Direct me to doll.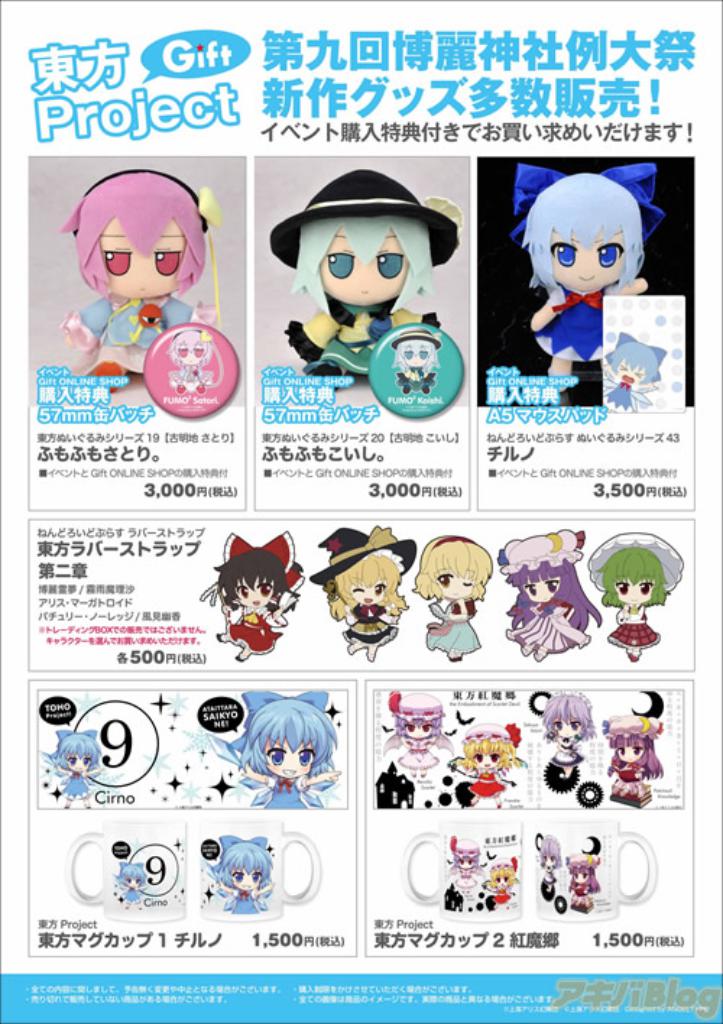
Direction: [x1=571, y1=849, x2=593, y2=900].
